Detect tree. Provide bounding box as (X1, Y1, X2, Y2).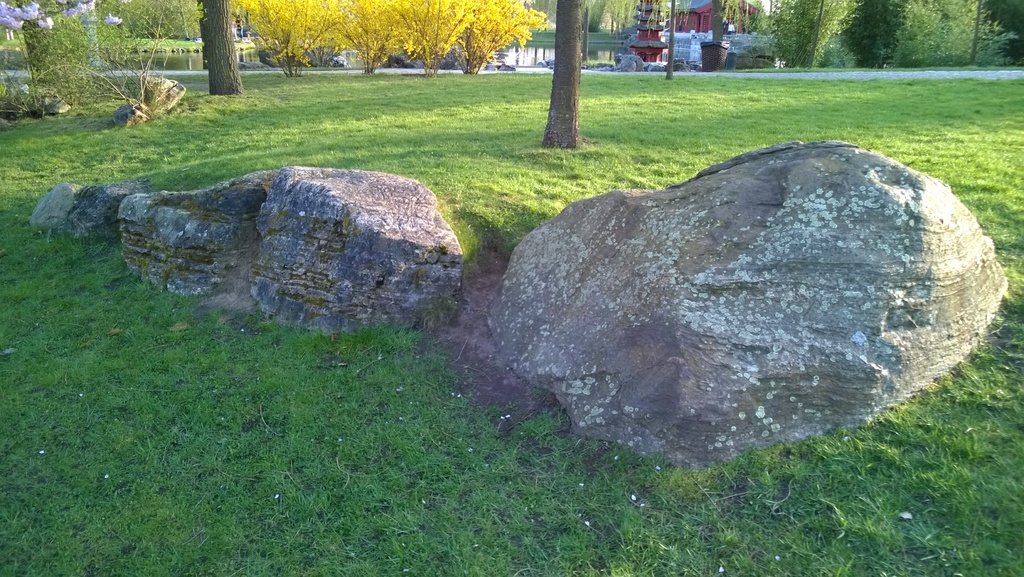
(583, 0, 636, 40).
